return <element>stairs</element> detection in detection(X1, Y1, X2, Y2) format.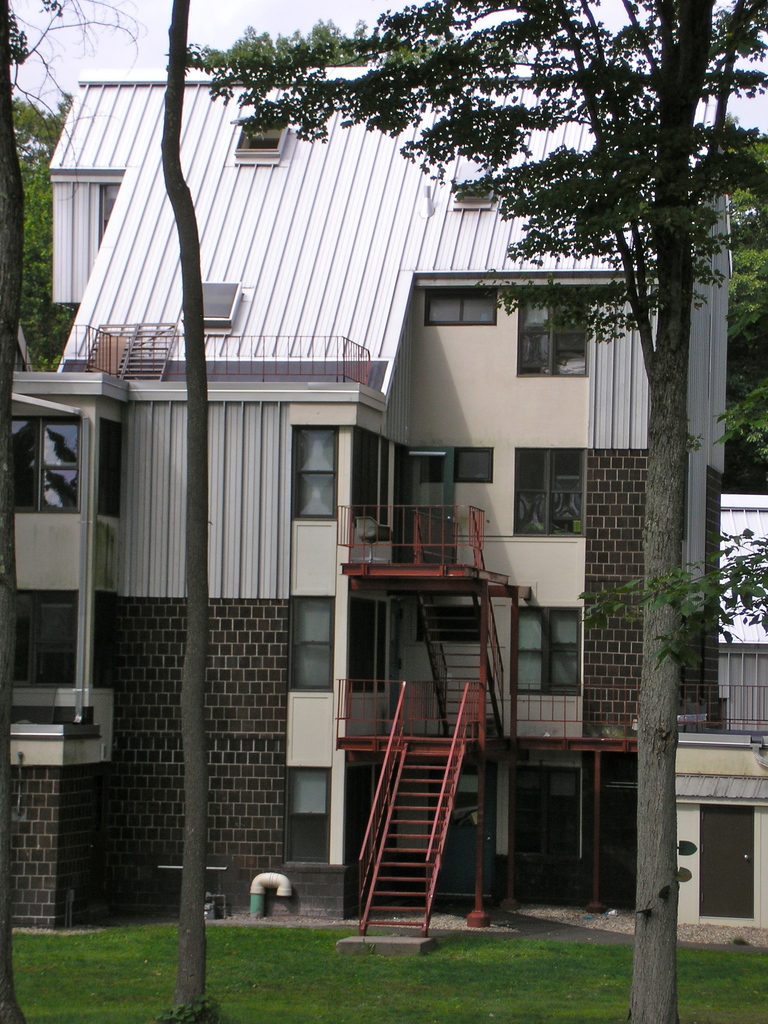
detection(355, 736, 460, 937).
